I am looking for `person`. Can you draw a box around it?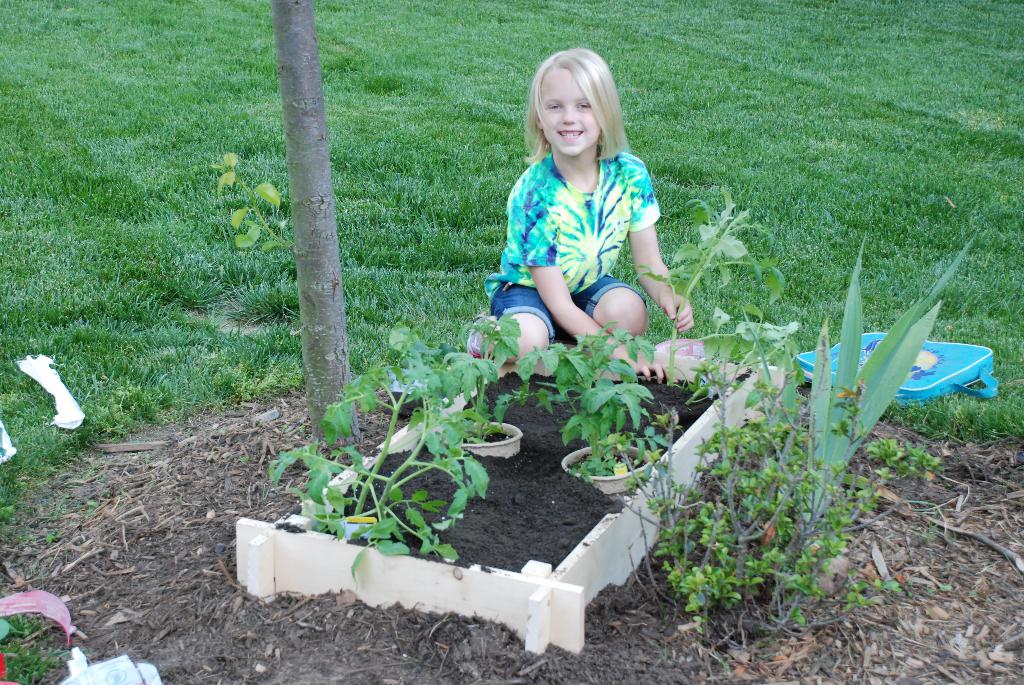
Sure, the bounding box is Rect(503, 39, 687, 386).
